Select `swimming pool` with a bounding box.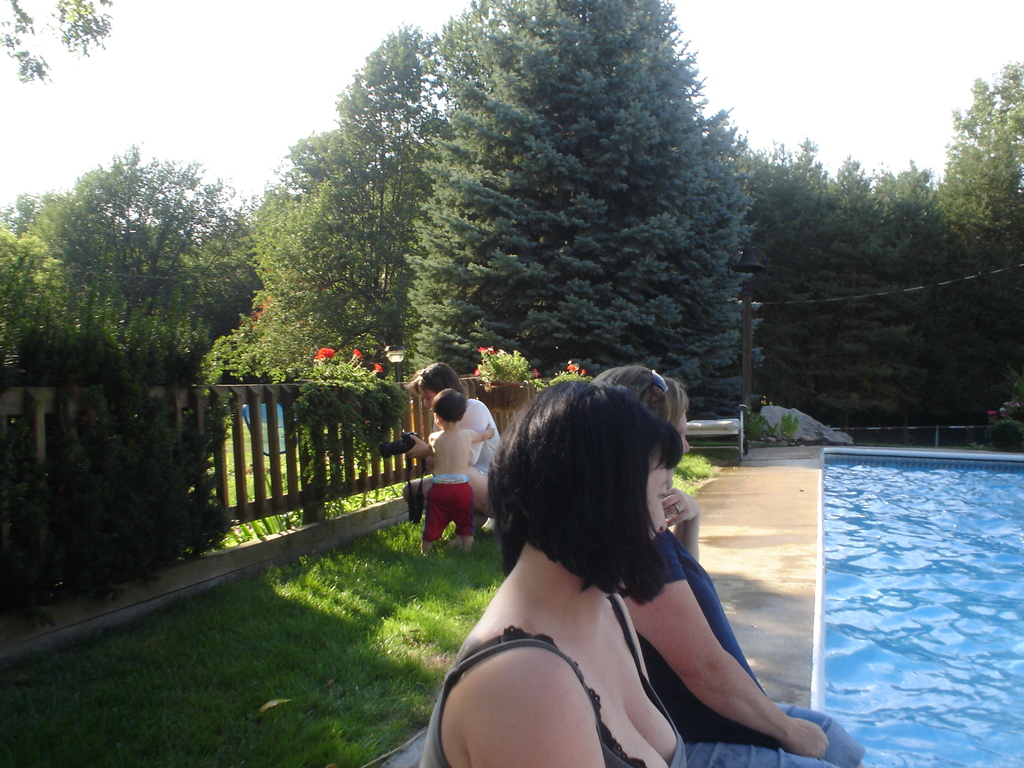
left=811, top=440, right=1013, bottom=742.
